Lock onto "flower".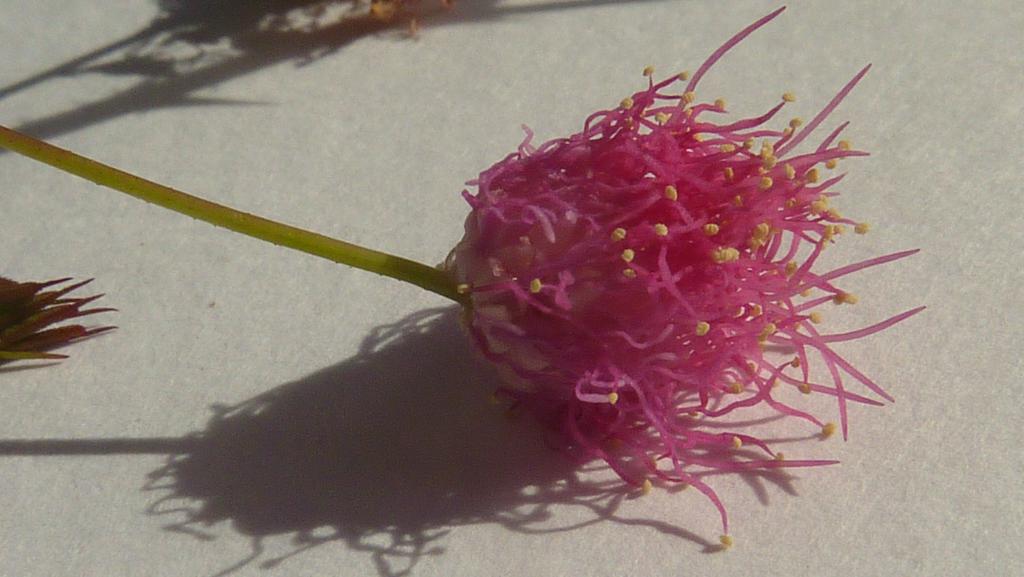
Locked: <region>426, 0, 922, 576</region>.
